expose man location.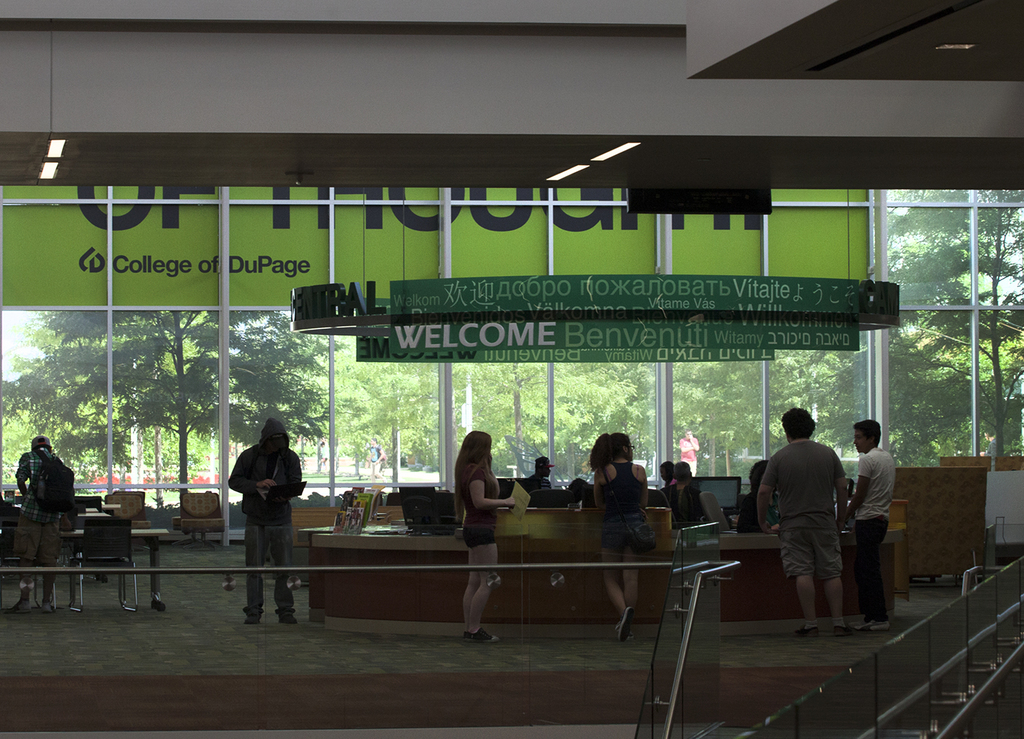
Exposed at 842 418 896 630.
